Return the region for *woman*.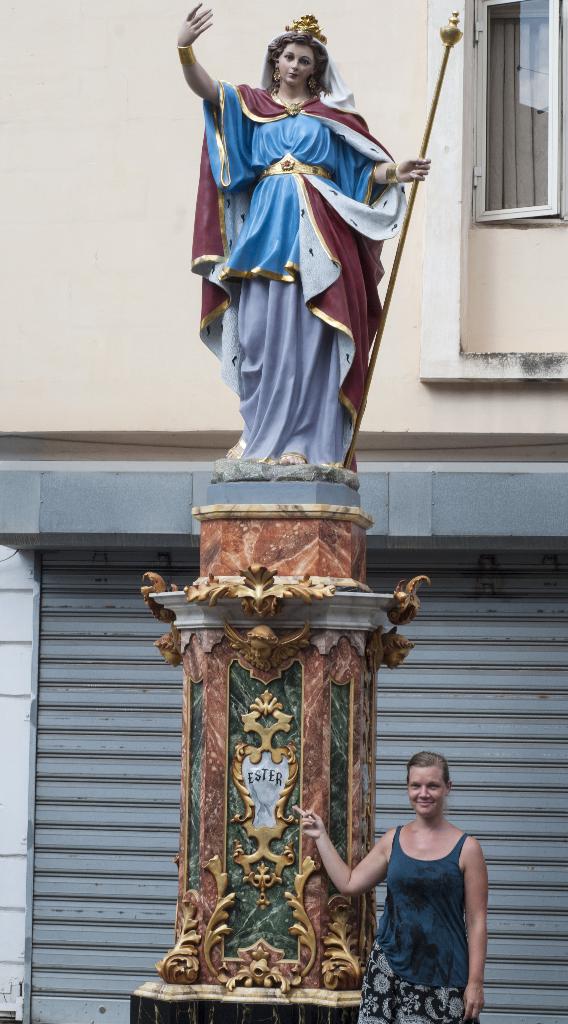
Rect(174, 0, 428, 467).
